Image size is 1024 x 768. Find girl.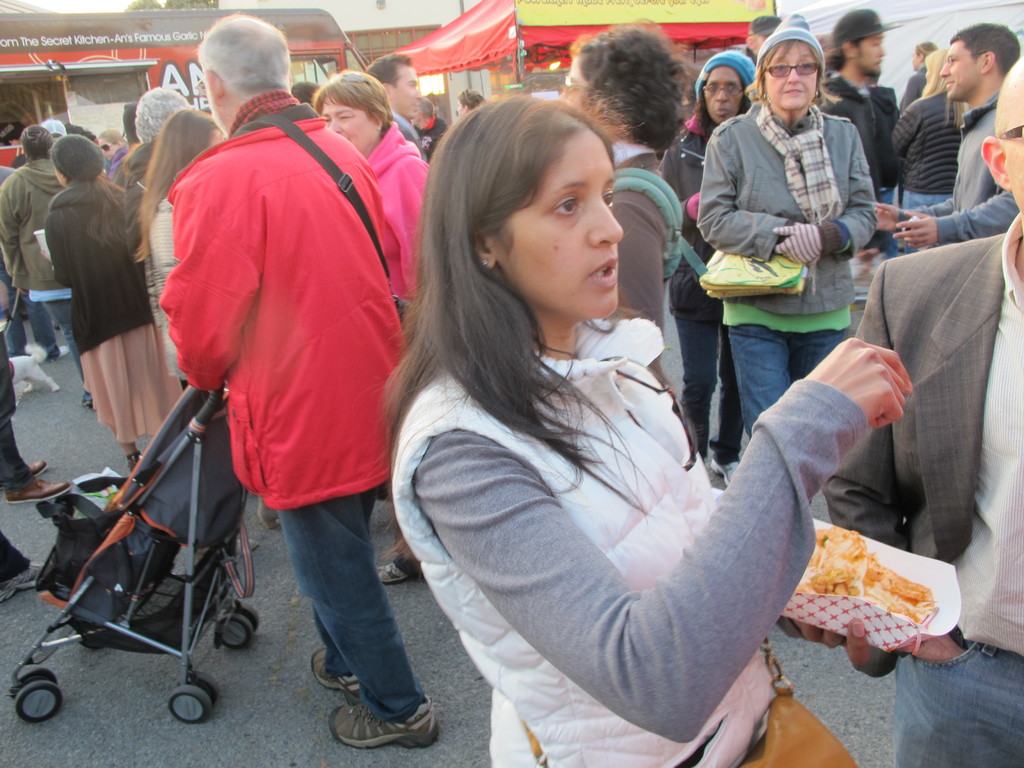
l=0, t=126, r=85, b=408.
